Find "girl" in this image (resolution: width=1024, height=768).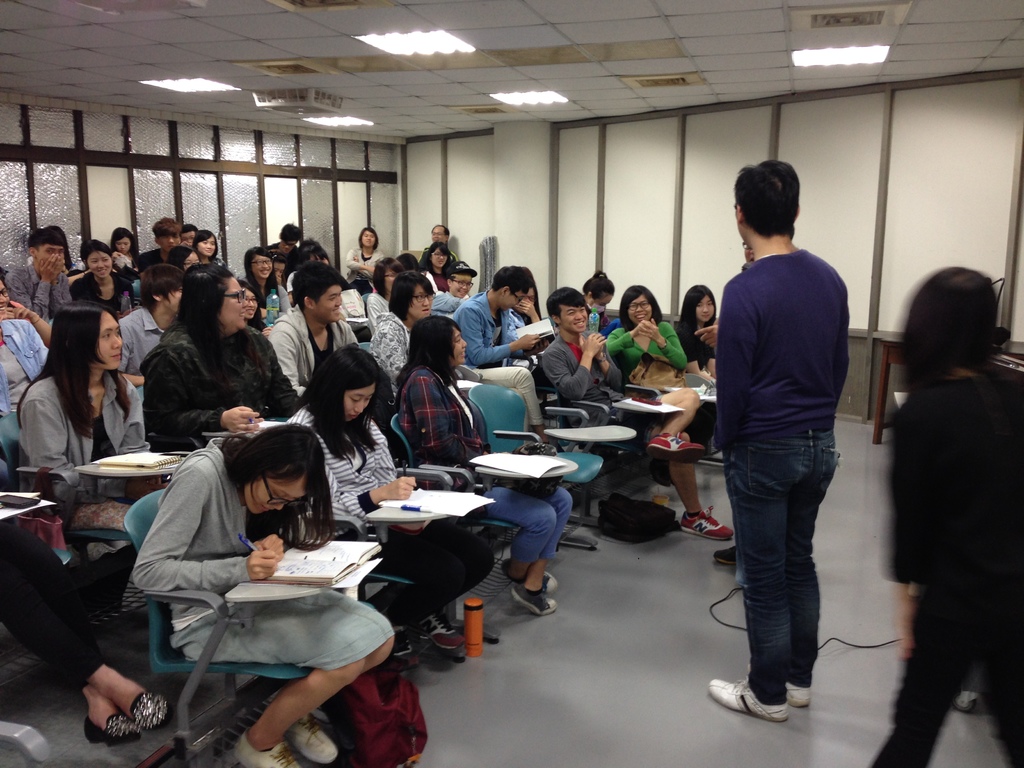
[387, 317, 573, 615].
